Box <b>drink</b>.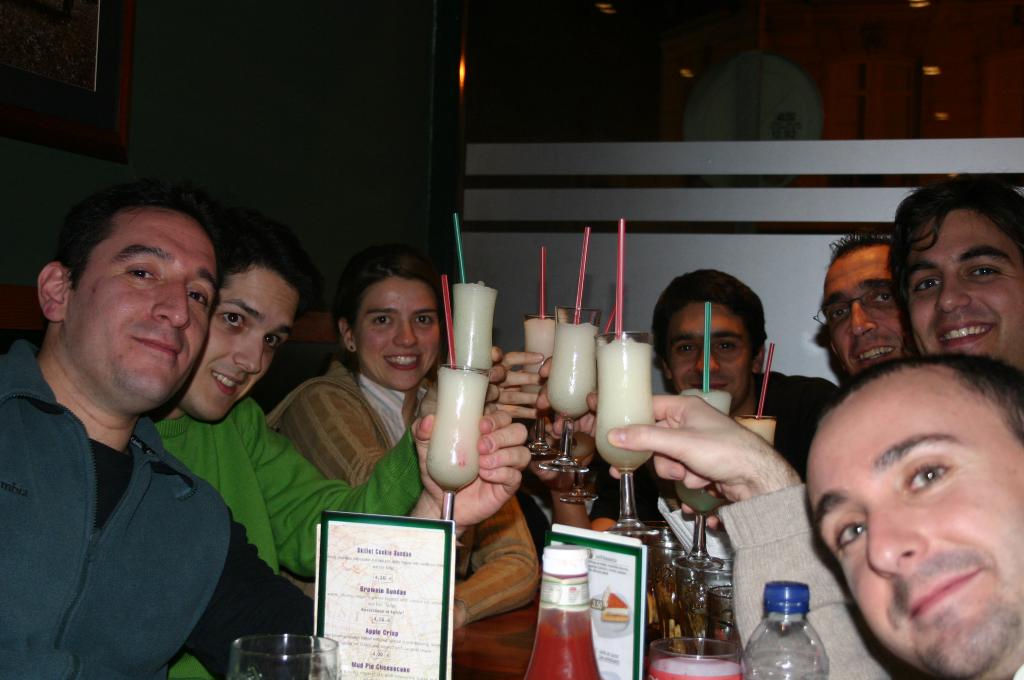
733 414 776 446.
